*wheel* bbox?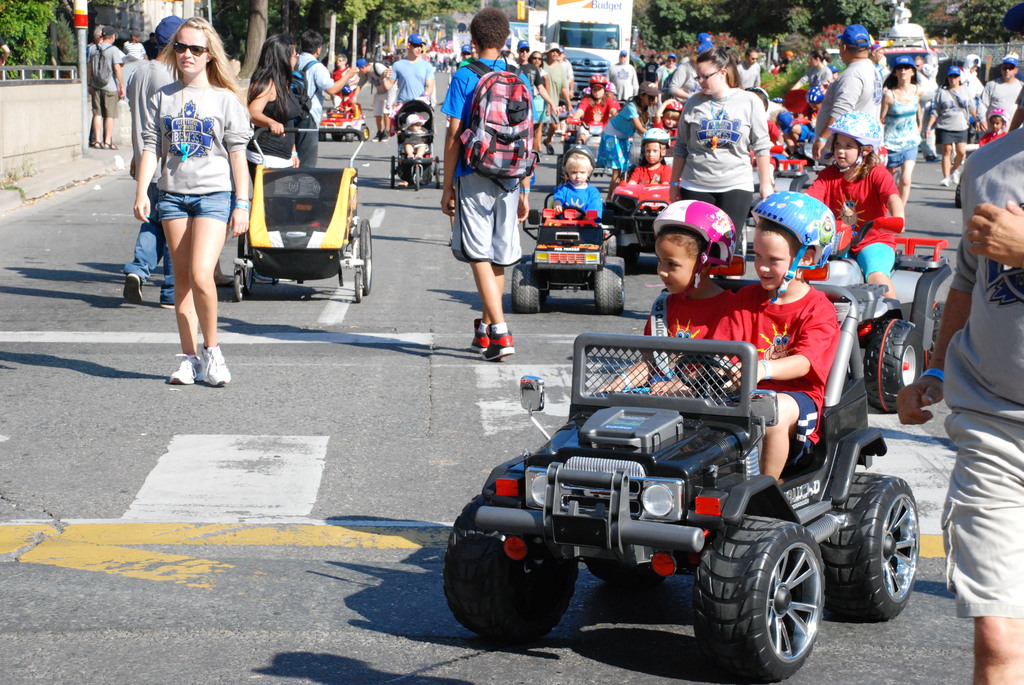
bbox=(556, 159, 563, 188)
